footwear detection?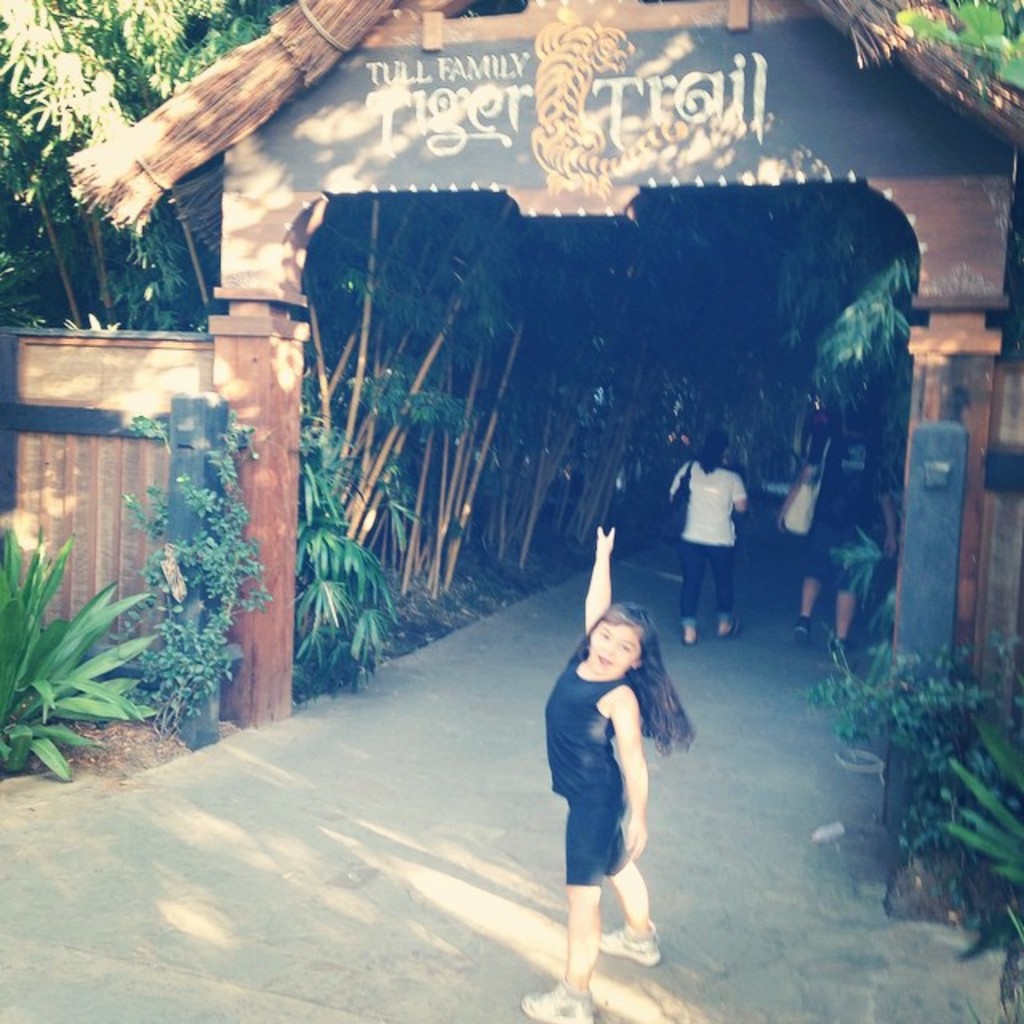
left=683, top=632, right=701, bottom=646
